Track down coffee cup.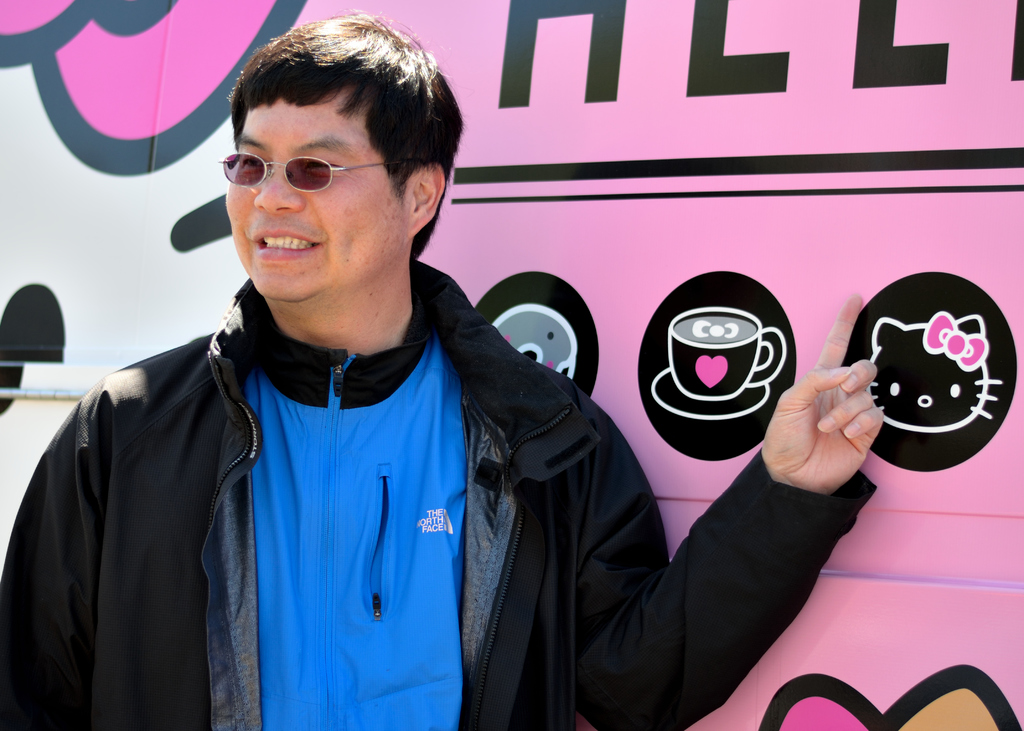
Tracked to left=662, top=305, right=786, bottom=406.
